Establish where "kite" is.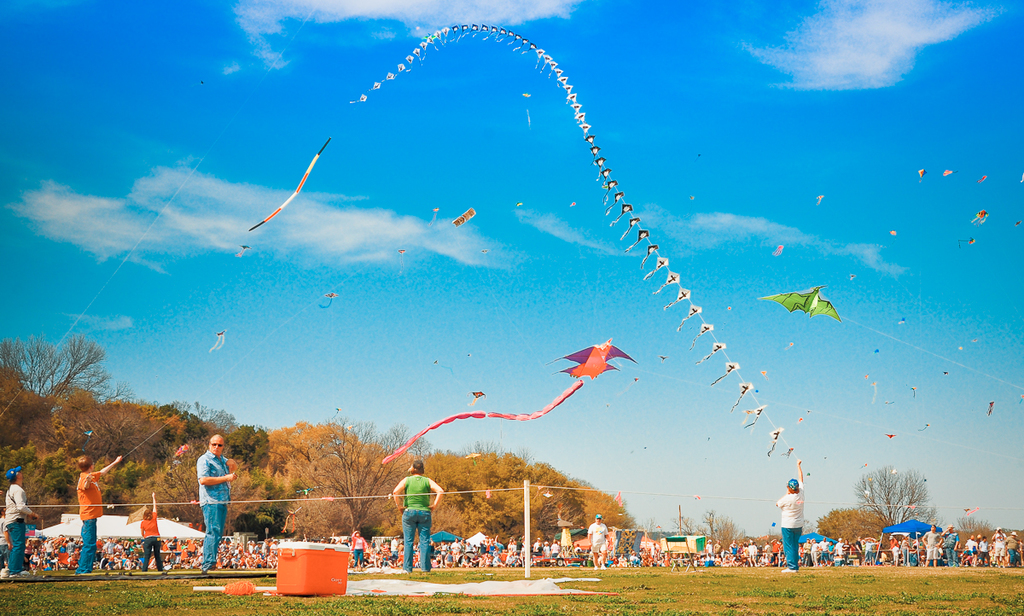
Established at [left=707, top=358, right=742, bottom=388].
